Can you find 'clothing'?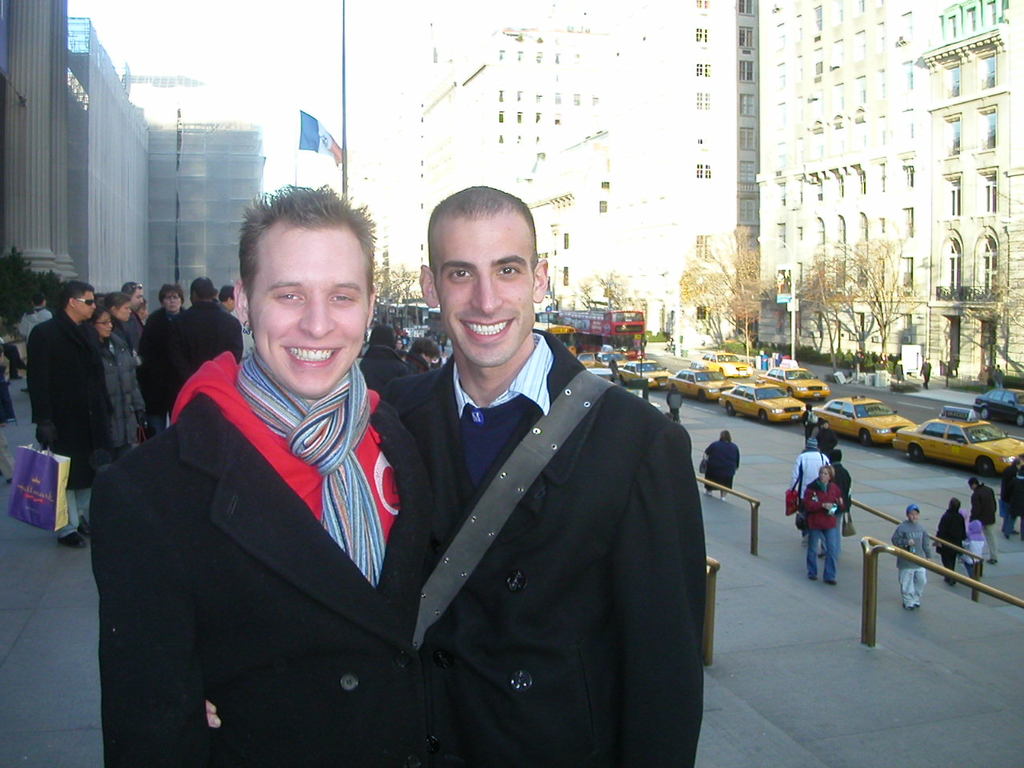
Yes, bounding box: {"x1": 798, "y1": 478, "x2": 844, "y2": 578}.
